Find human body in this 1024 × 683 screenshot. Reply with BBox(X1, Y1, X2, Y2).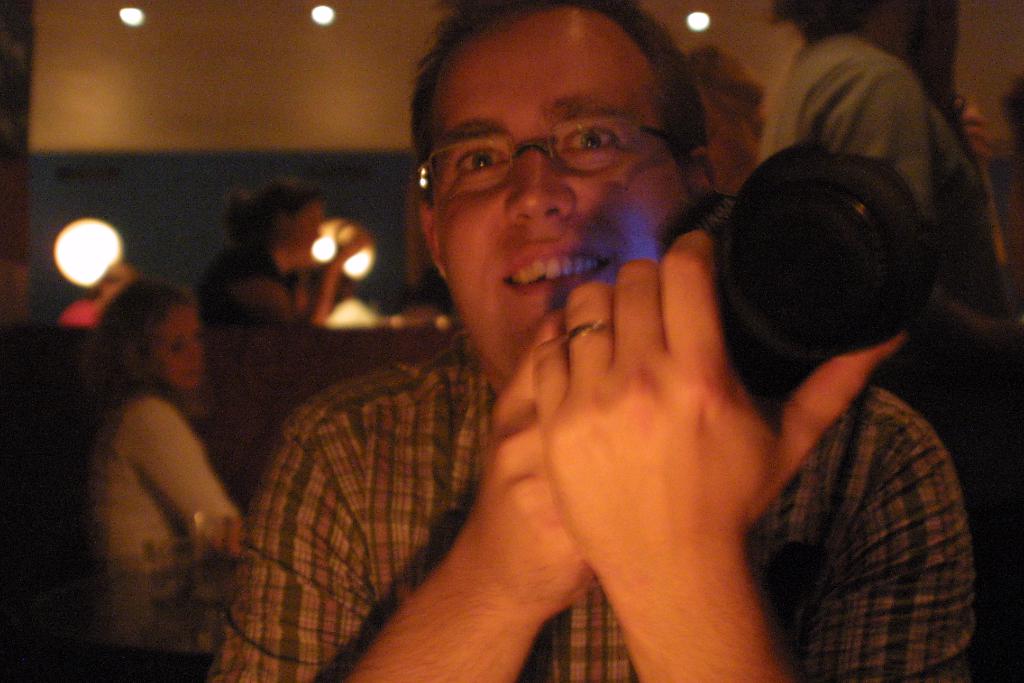
BBox(56, 273, 250, 641).
